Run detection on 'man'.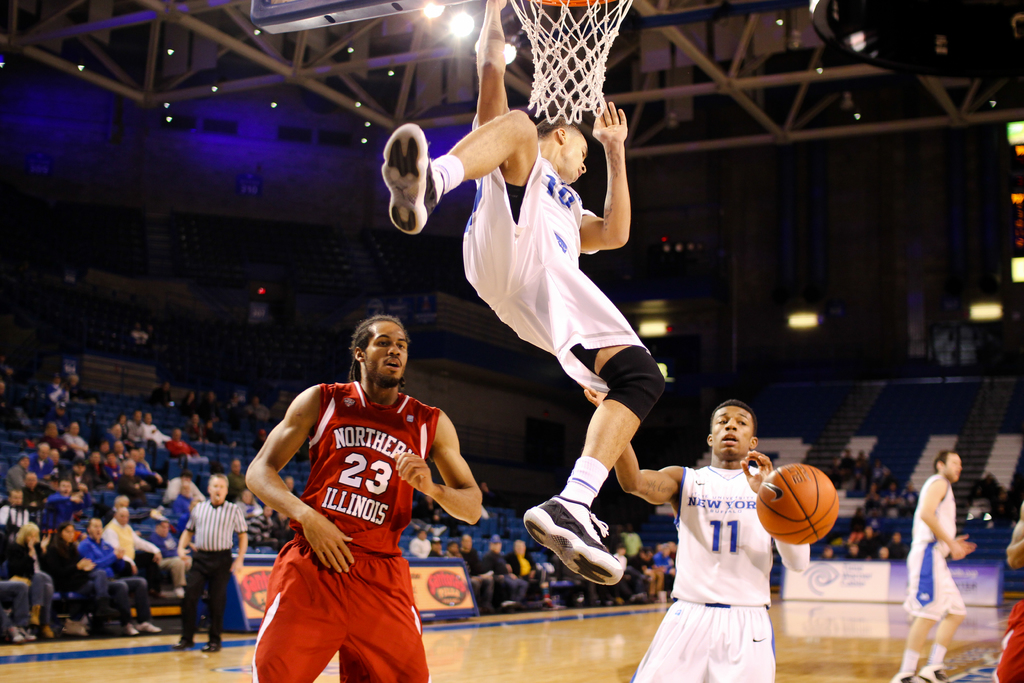
Result: 987/499/1023/682.
